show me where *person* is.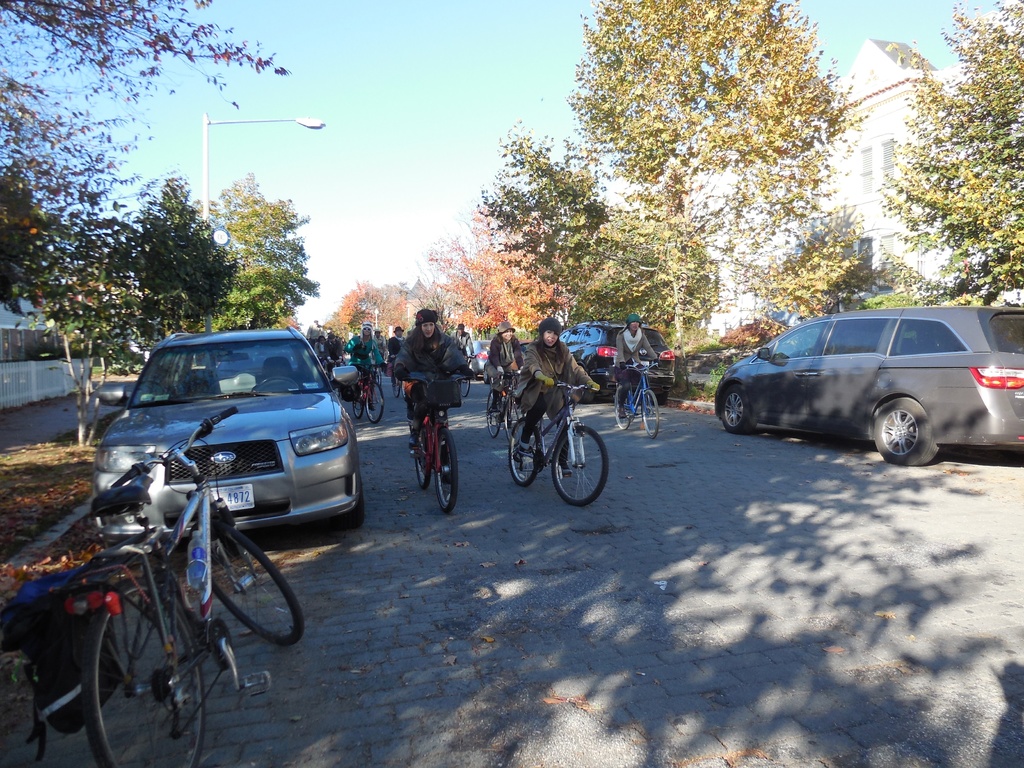
*person* is at pyautogui.locateOnScreen(486, 321, 521, 417).
